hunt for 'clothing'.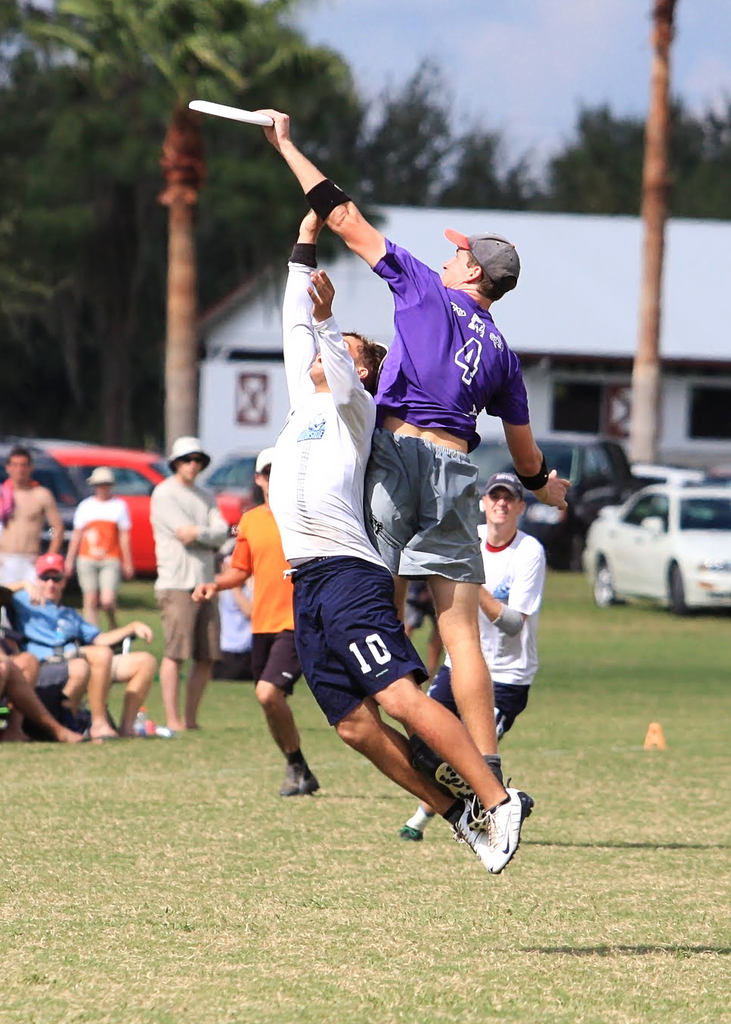
Hunted down at (left=71, top=463, right=131, bottom=575).
